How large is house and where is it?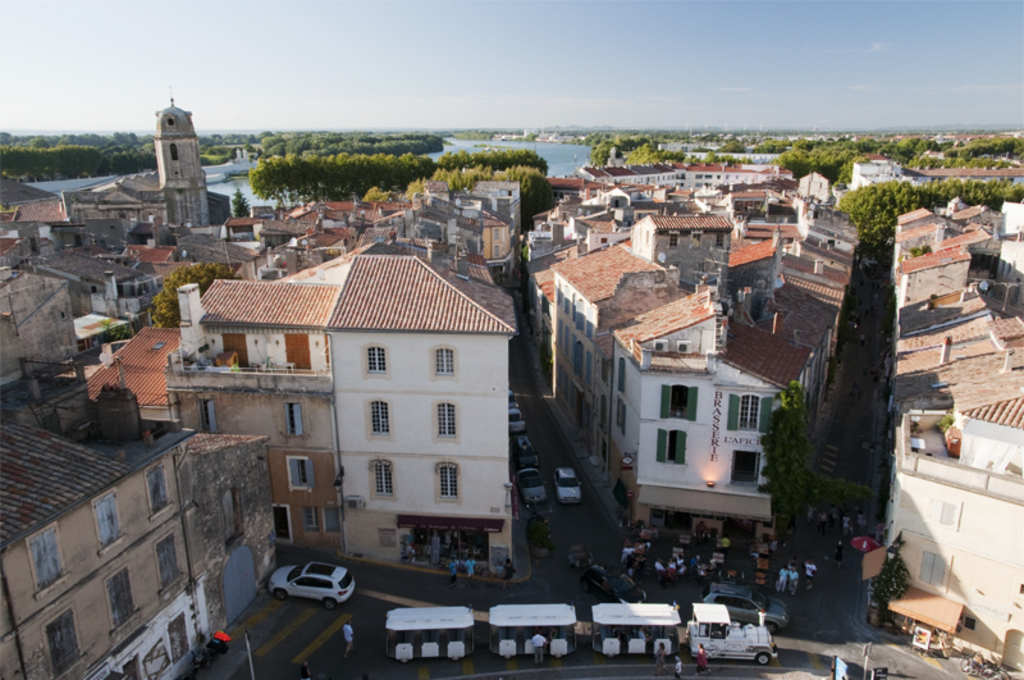
Bounding box: bbox=(457, 172, 532, 215).
